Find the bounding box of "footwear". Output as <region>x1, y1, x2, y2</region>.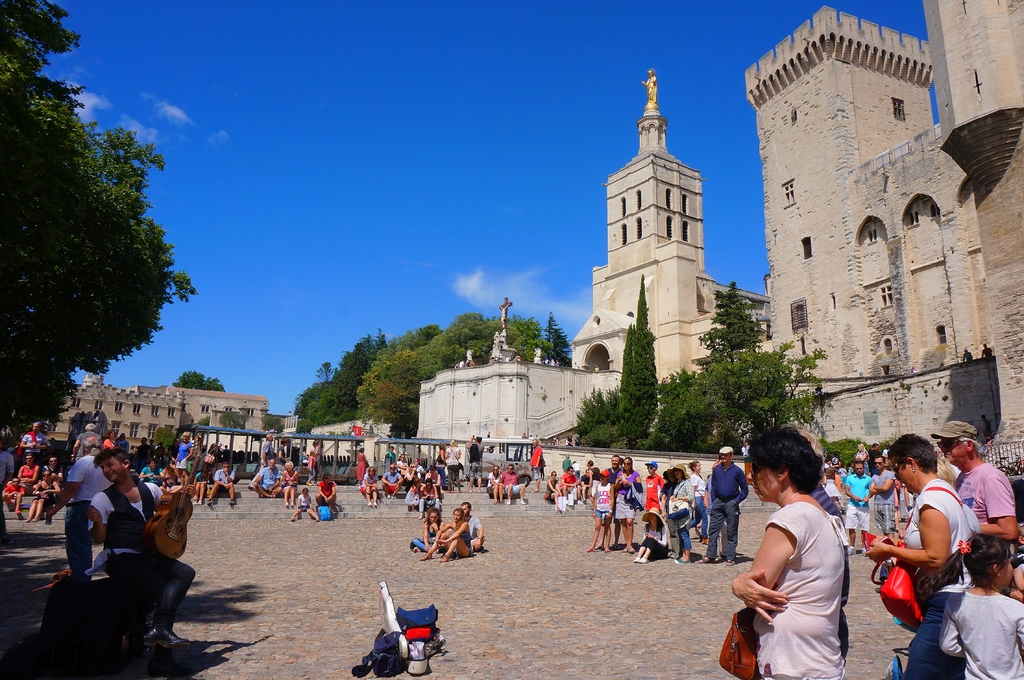
<region>628, 547, 637, 553</region>.
